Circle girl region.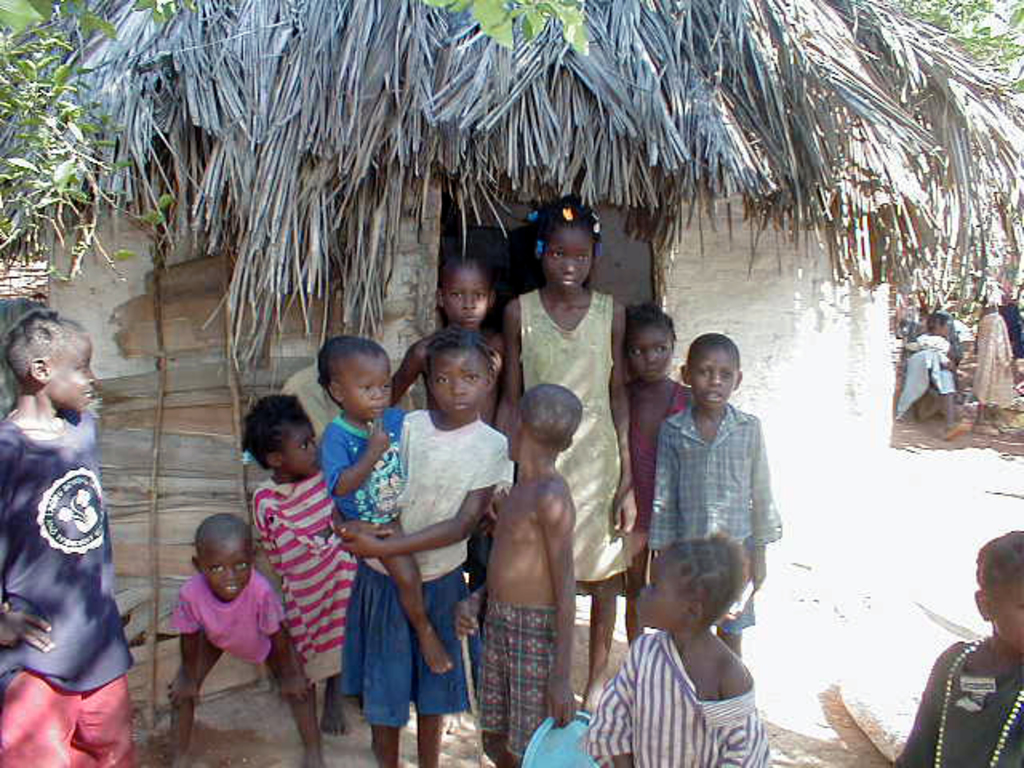
Region: bbox=[330, 331, 510, 766].
